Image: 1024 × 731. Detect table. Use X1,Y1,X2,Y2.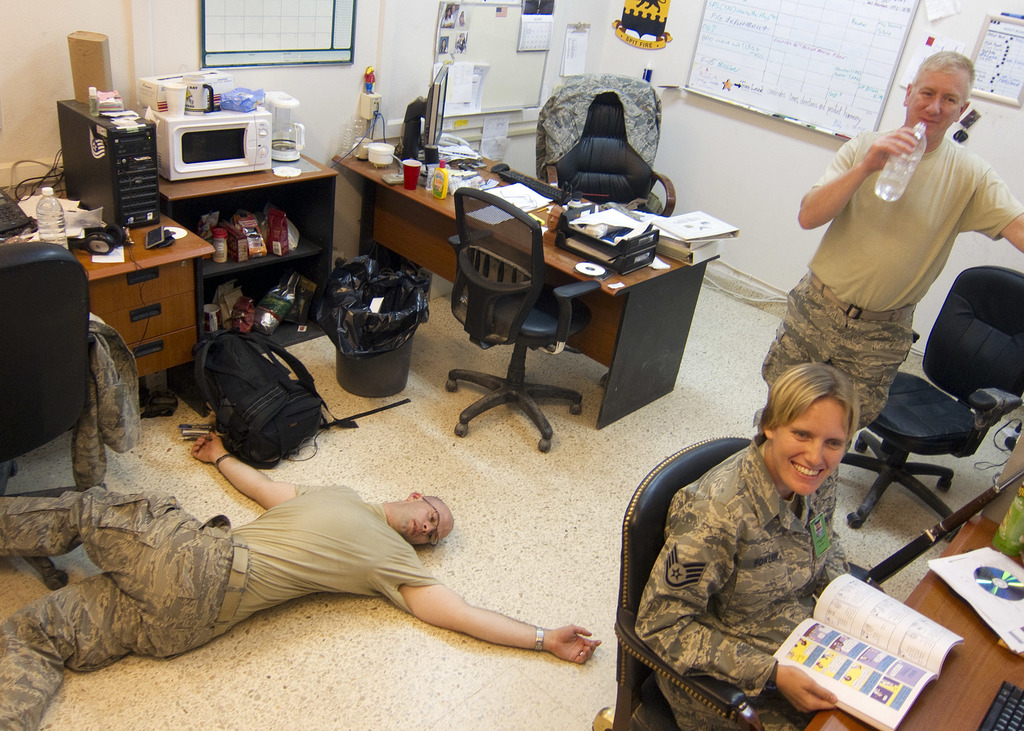
800,510,1023,730.
